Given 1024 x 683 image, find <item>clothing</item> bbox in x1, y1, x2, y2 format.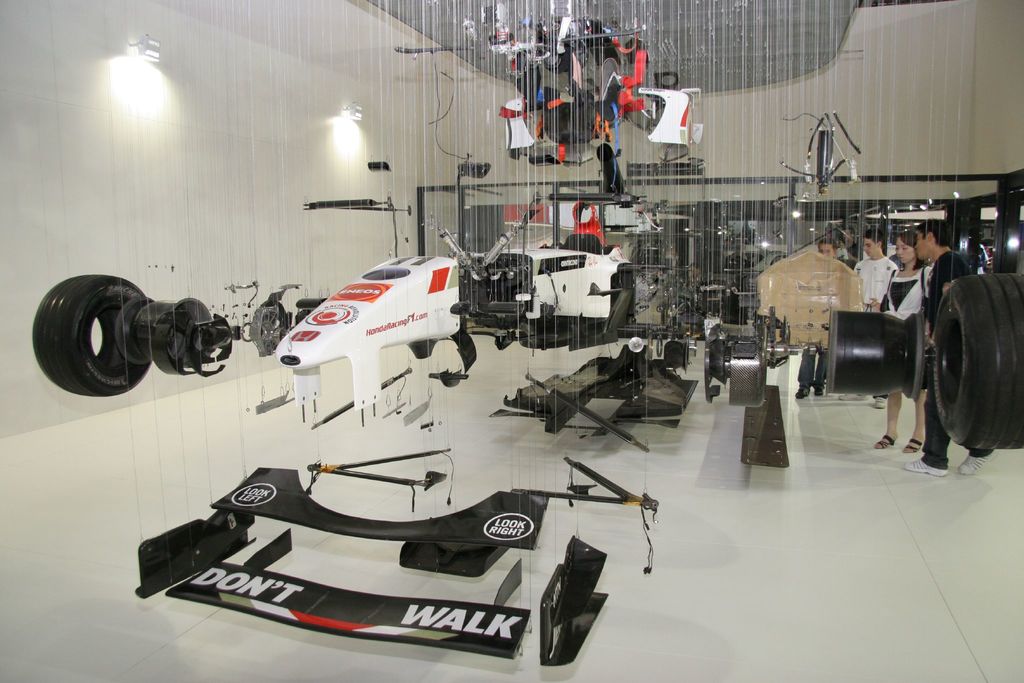
854, 254, 897, 308.
